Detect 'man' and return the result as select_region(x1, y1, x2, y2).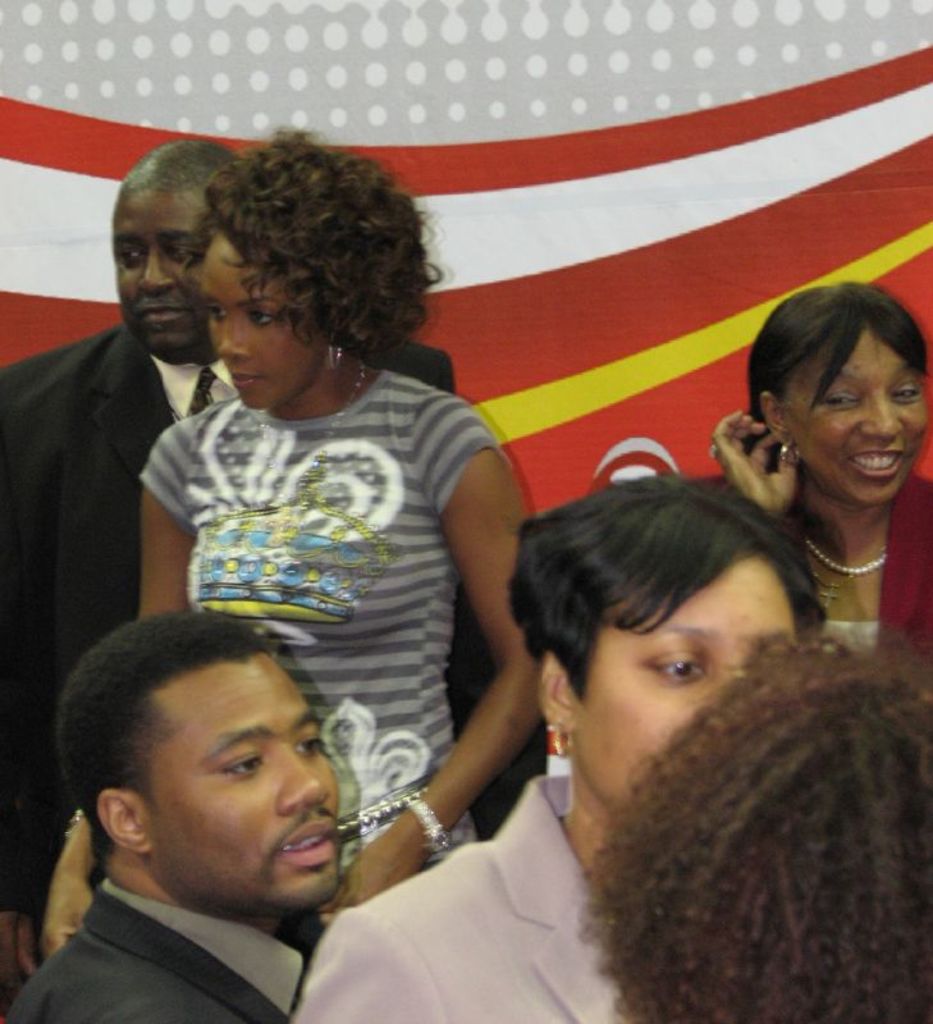
select_region(0, 136, 552, 1023).
